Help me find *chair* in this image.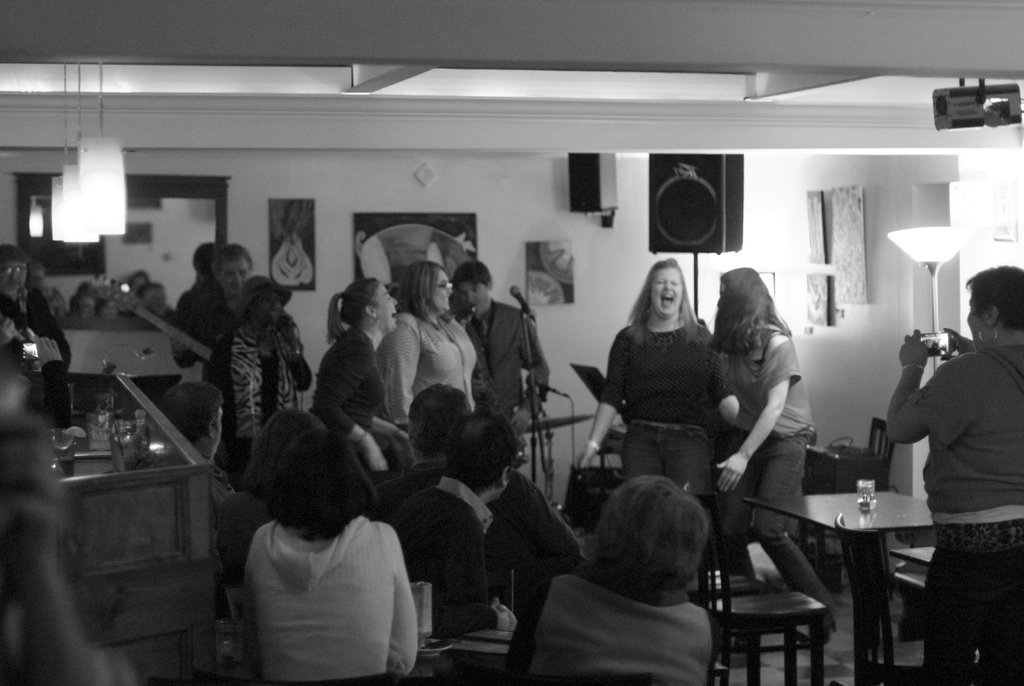
Found it: <bbox>837, 512, 924, 685</bbox>.
